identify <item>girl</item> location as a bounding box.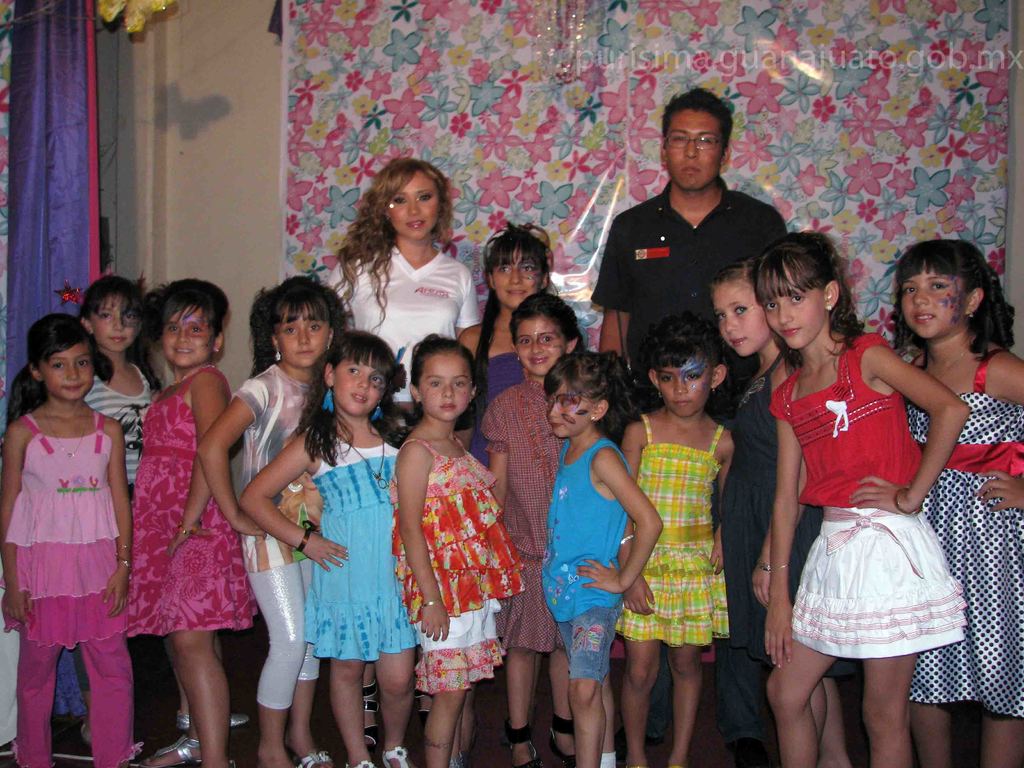
(78,273,252,734).
